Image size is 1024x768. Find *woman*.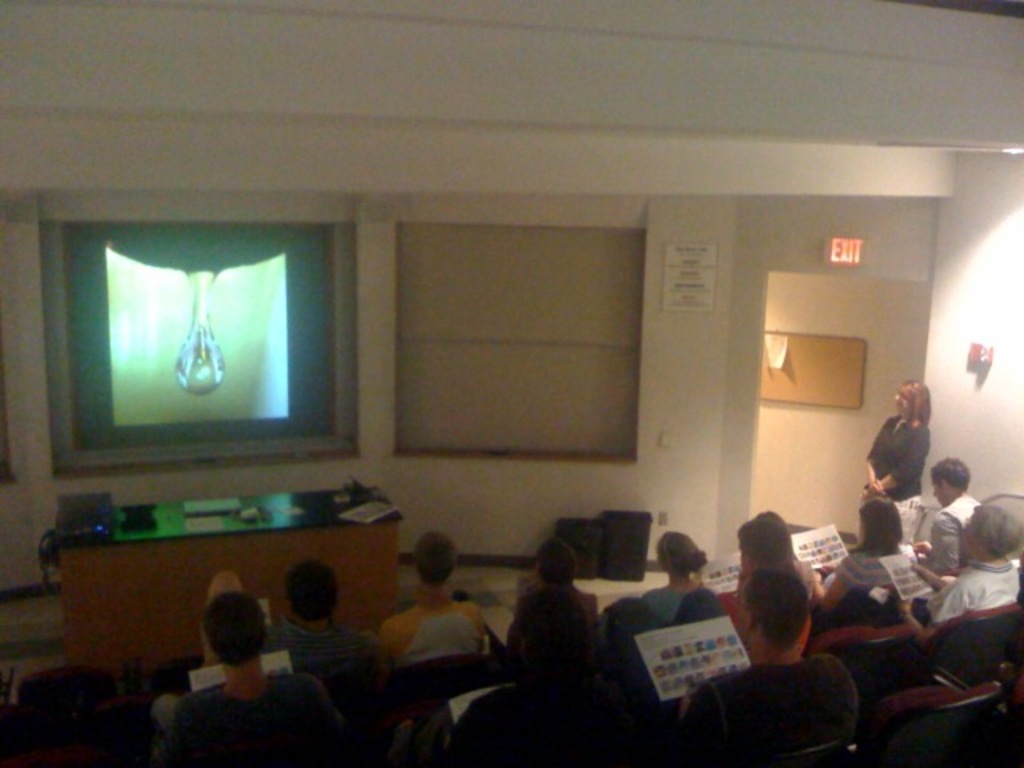
BBox(634, 528, 731, 638).
